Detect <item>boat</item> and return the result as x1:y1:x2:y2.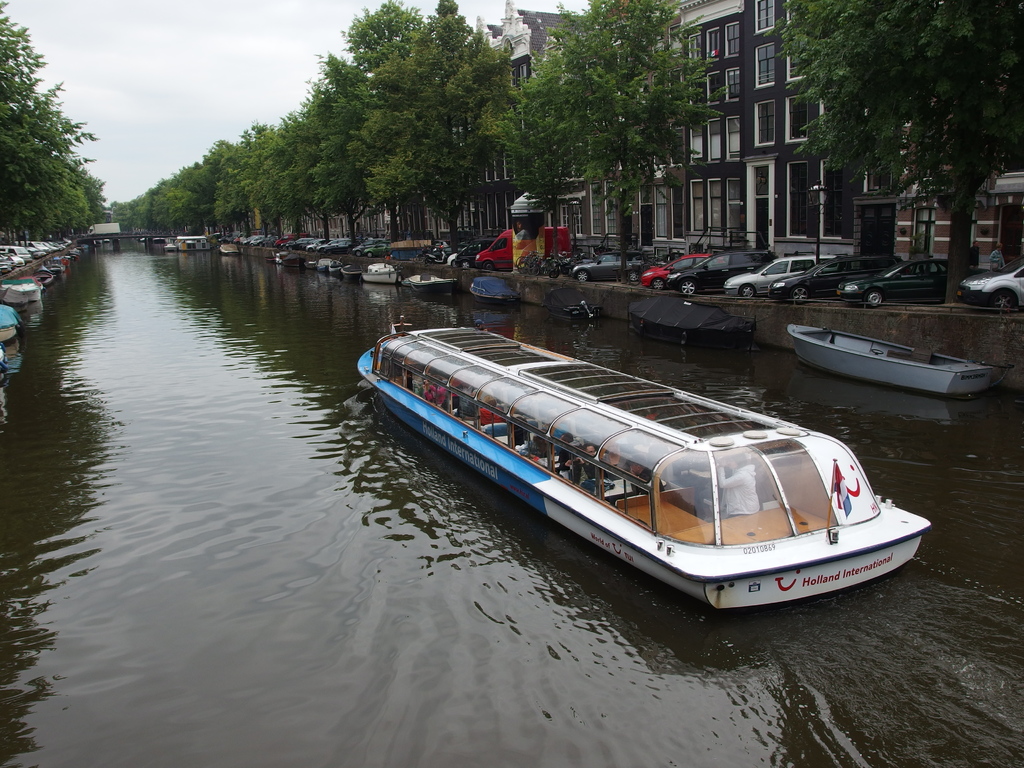
77:243:90:250.
